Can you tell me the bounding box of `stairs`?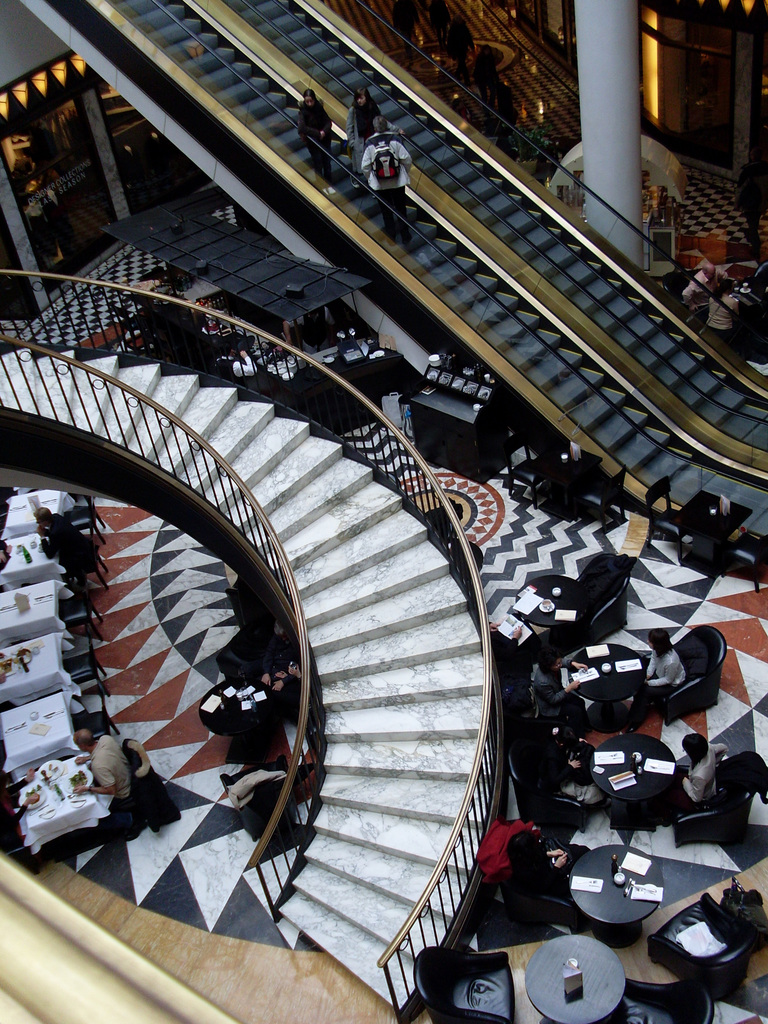
[left=220, top=0, right=767, bottom=451].
